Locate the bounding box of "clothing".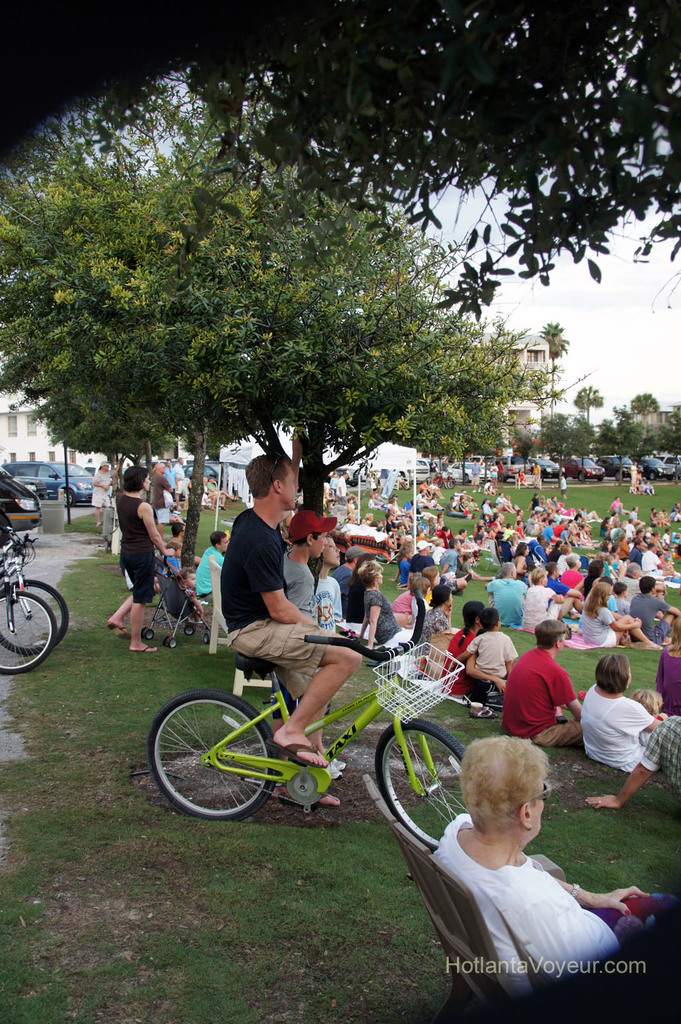
Bounding box: BBox(371, 478, 379, 491).
